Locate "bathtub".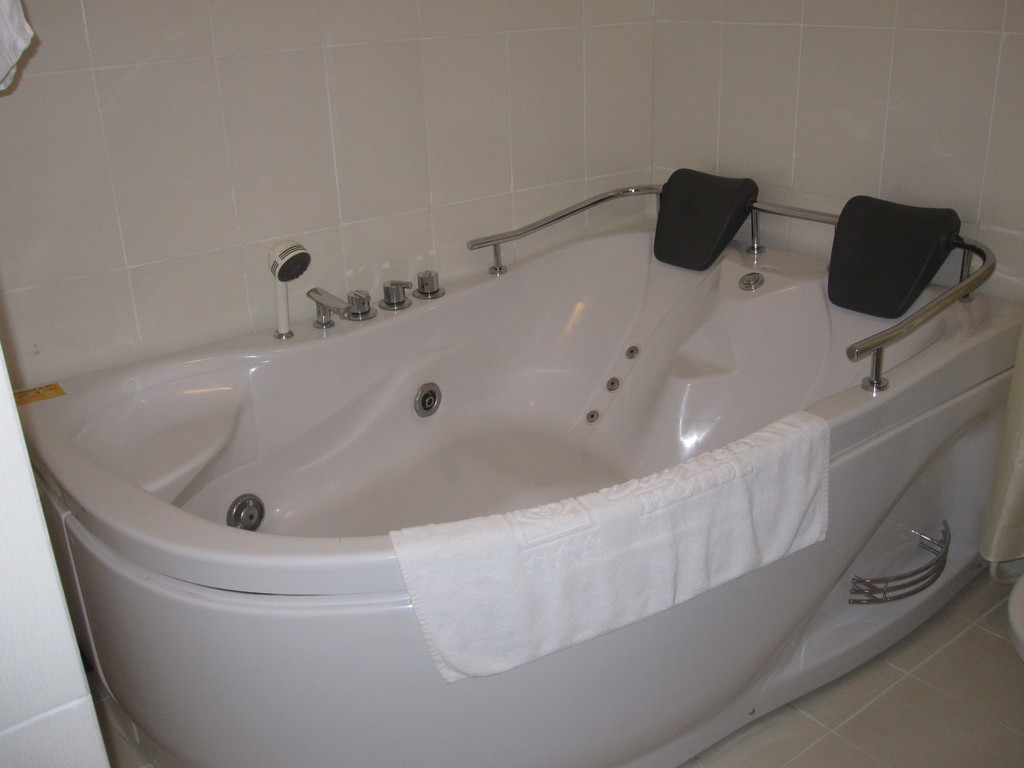
Bounding box: BBox(11, 175, 1023, 767).
